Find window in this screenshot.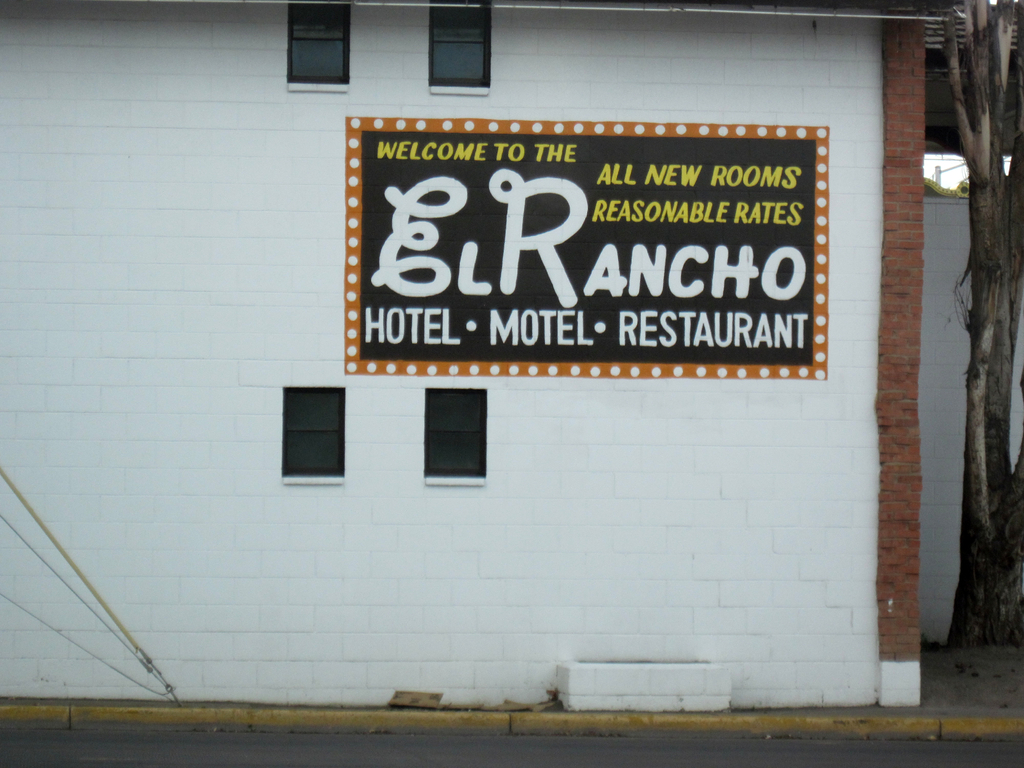
The bounding box for window is locate(429, 0, 495, 95).
